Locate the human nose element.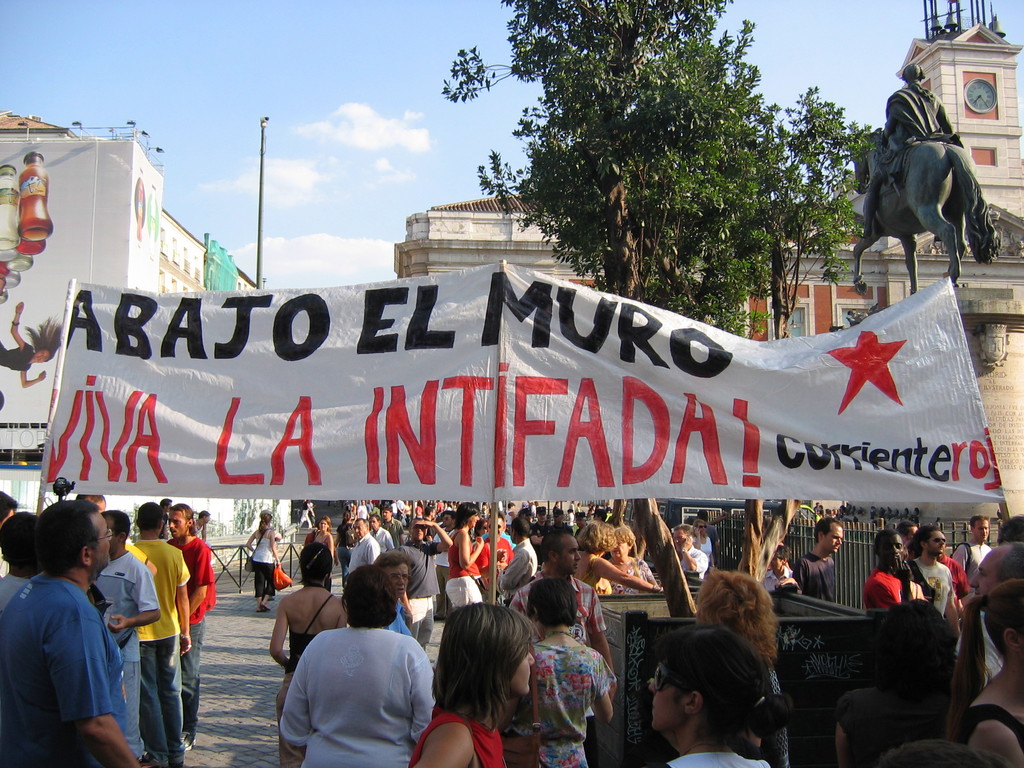
Element bbox: bbox=[677, 538, 680, 542].
